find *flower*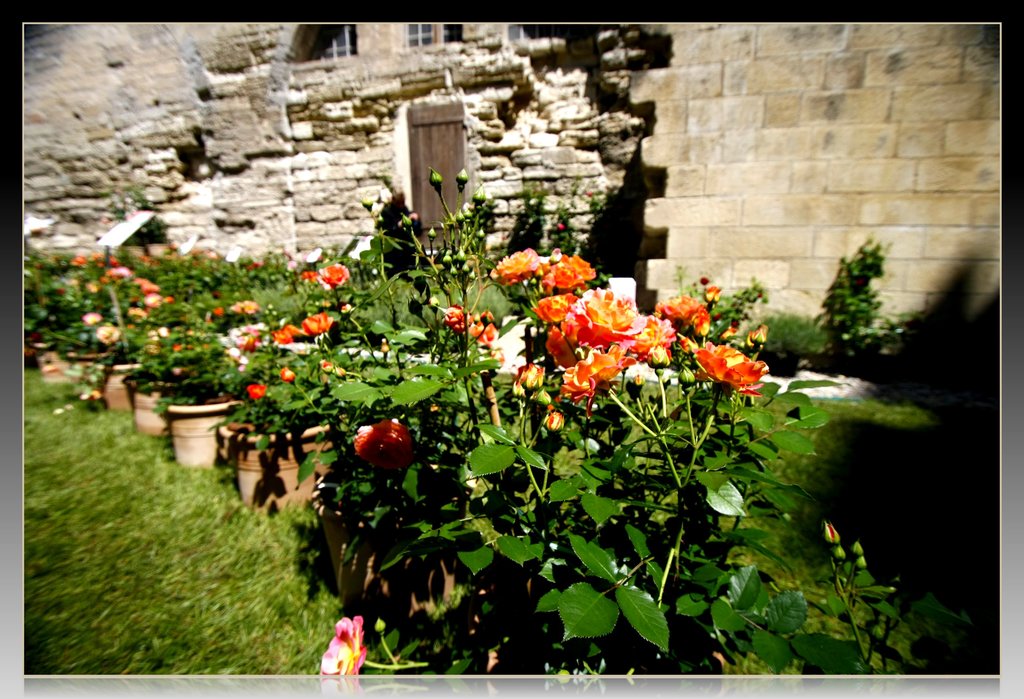
[x1=467, y1=311, x2=497, y2=343]
